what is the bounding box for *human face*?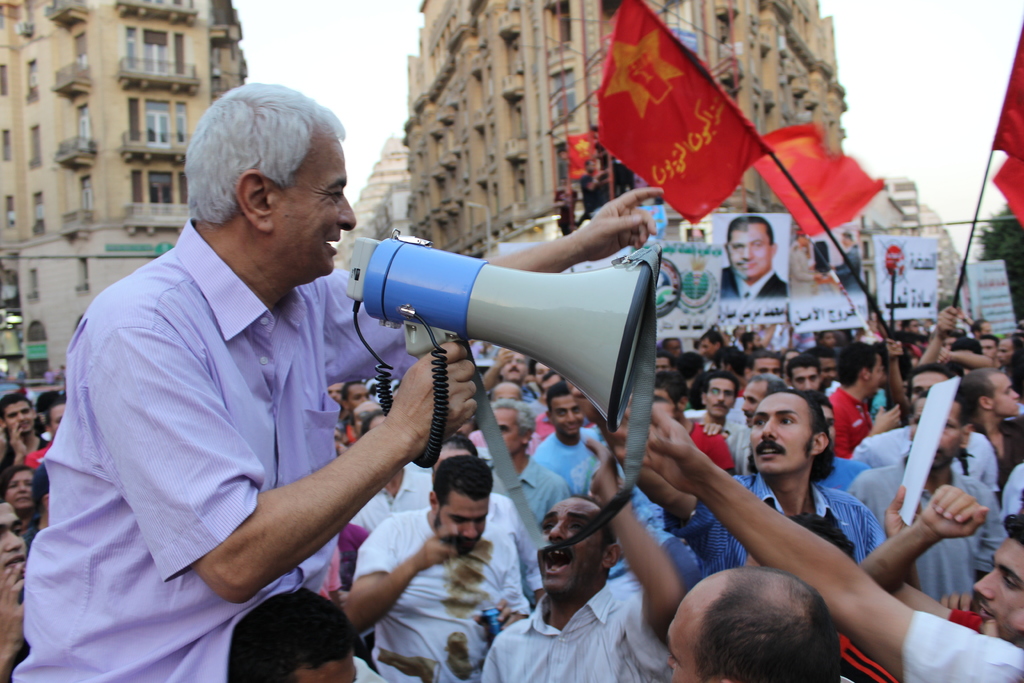
region(705, 377, 734, 416).
